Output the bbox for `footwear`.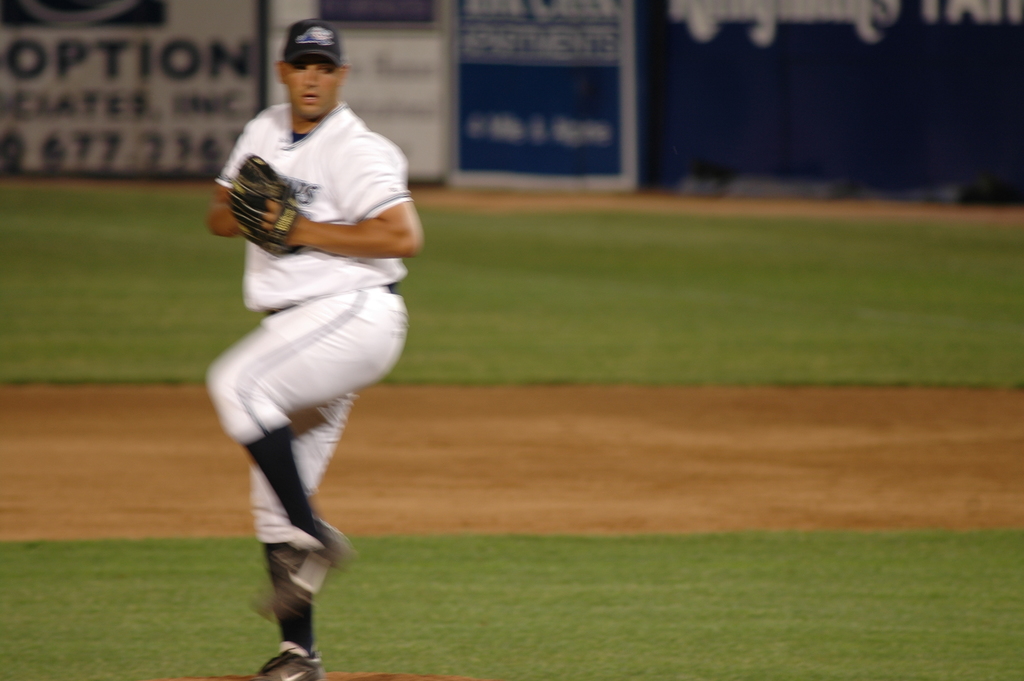
BBox(276, 532, 344, 584).
